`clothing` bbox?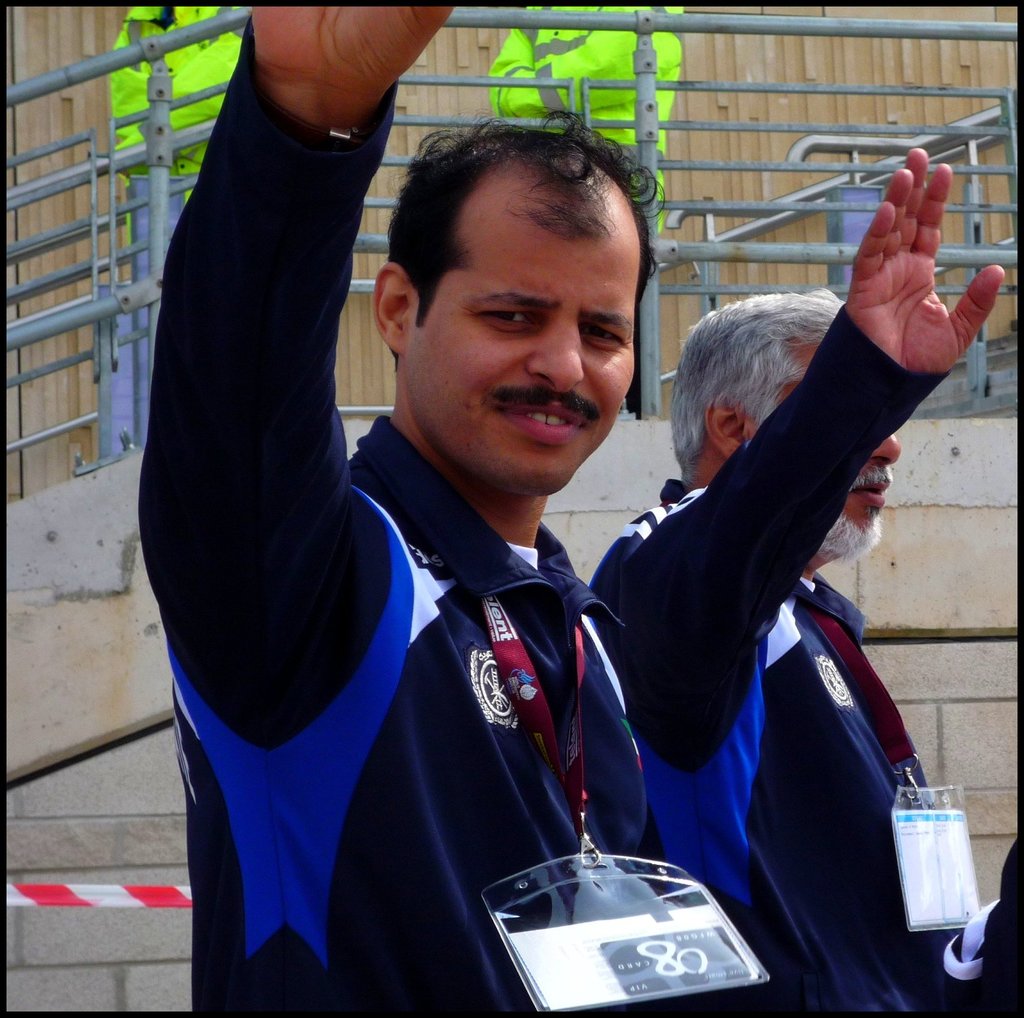
(488, 3, 684, 421)
